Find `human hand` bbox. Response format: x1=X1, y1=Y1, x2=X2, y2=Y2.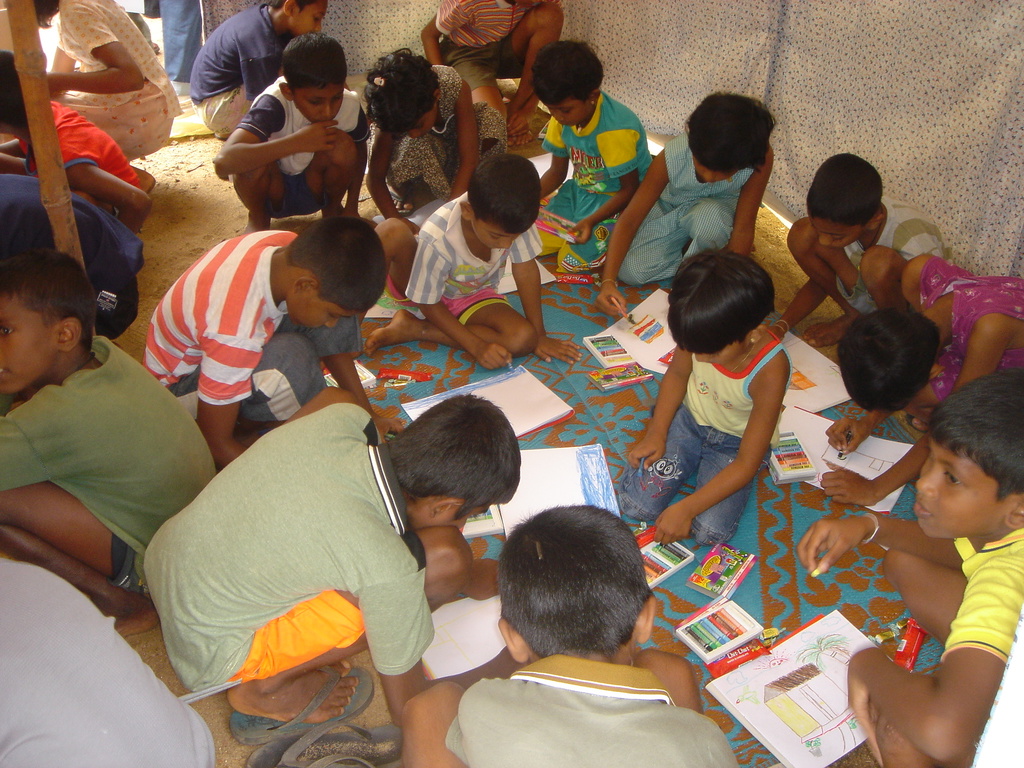
x1=508, y1=109, x2=532, y2=138.
